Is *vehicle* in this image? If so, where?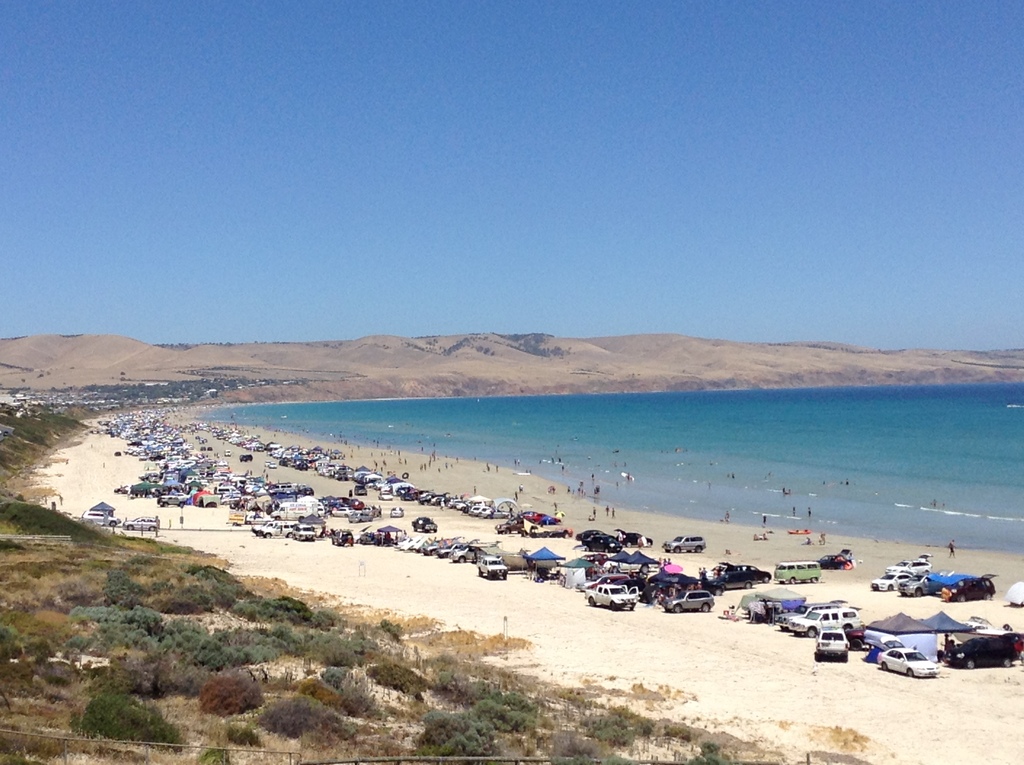
Yes, at x1=388 y1=503 x2=404 y2=519.
